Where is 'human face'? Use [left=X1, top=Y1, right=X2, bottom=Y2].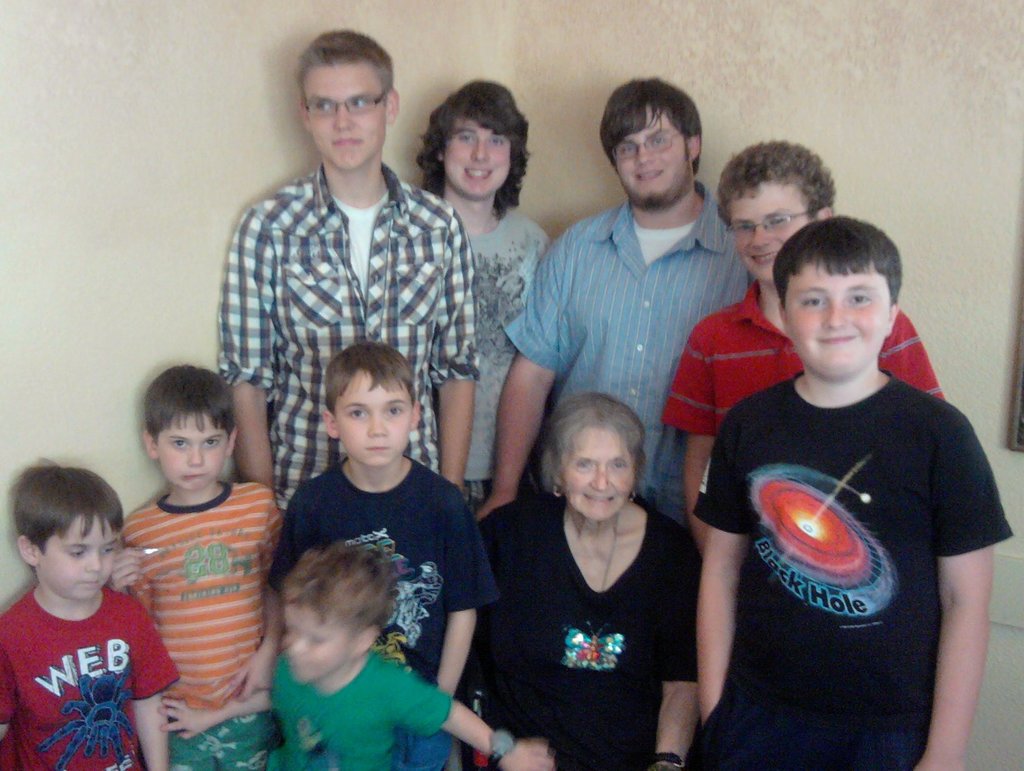
[left=307, top=64, right=382, bottom=167].
